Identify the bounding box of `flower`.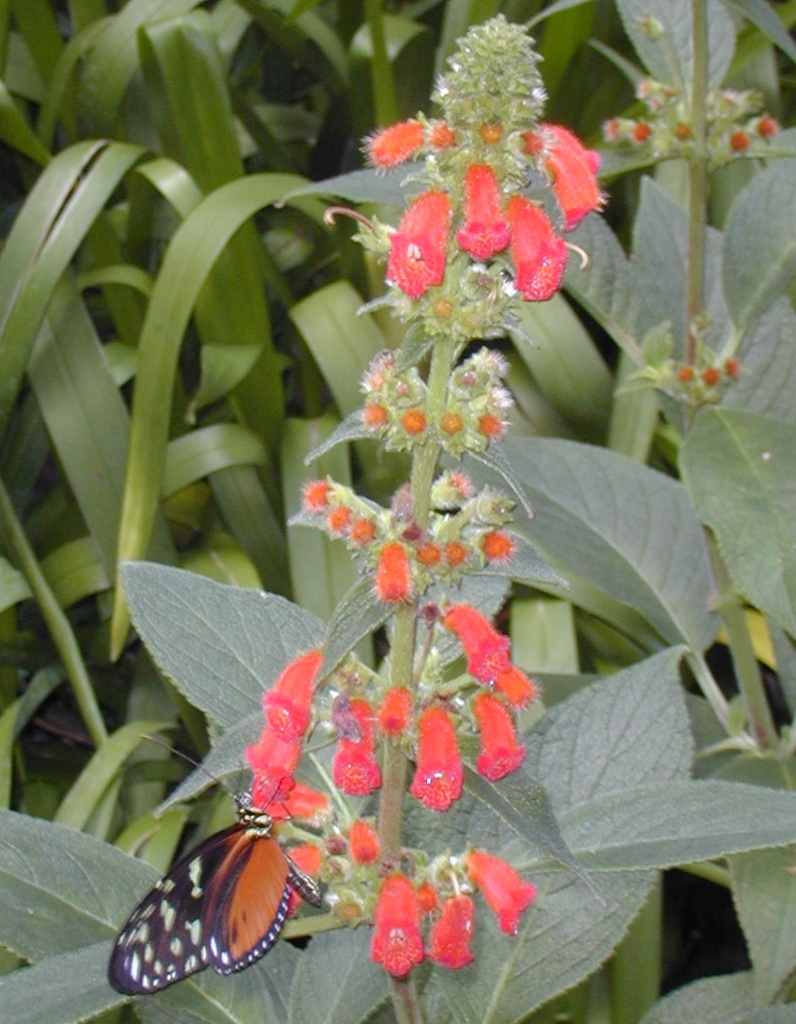
bbox(424, 894, 472, 973).
